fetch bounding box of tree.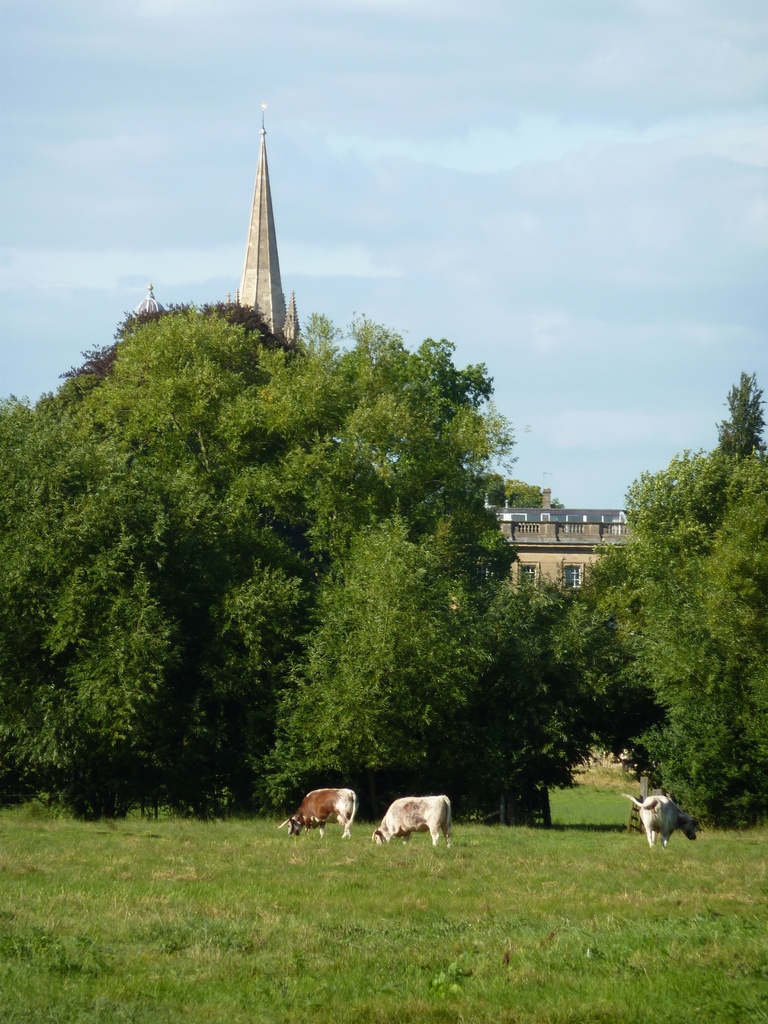
Bbox: 67:298:310:397.
